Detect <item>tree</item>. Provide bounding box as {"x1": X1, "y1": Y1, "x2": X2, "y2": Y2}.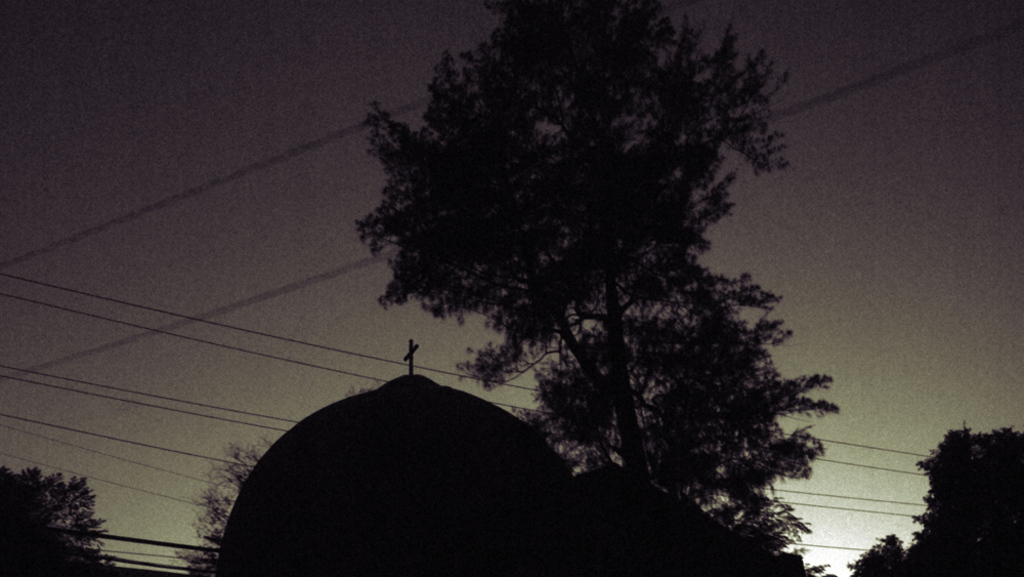
{"x1": 313, "y1": 0, "x2": 848, "y2": 530}.
